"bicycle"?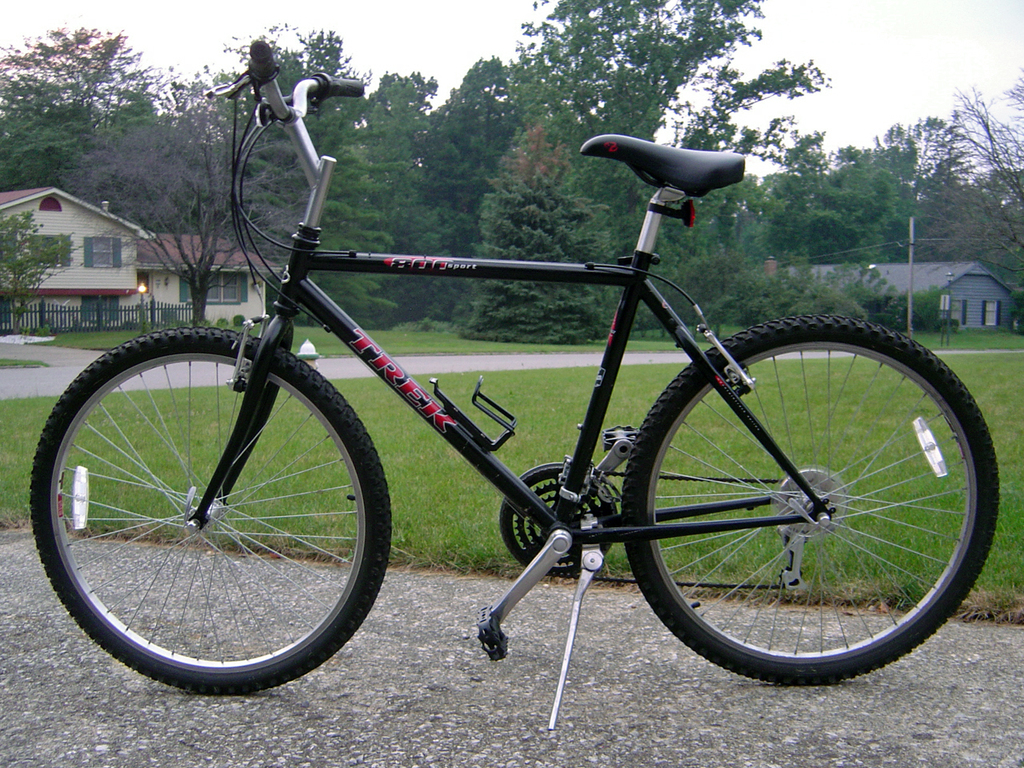
box(12, 34, 1009, 715)
